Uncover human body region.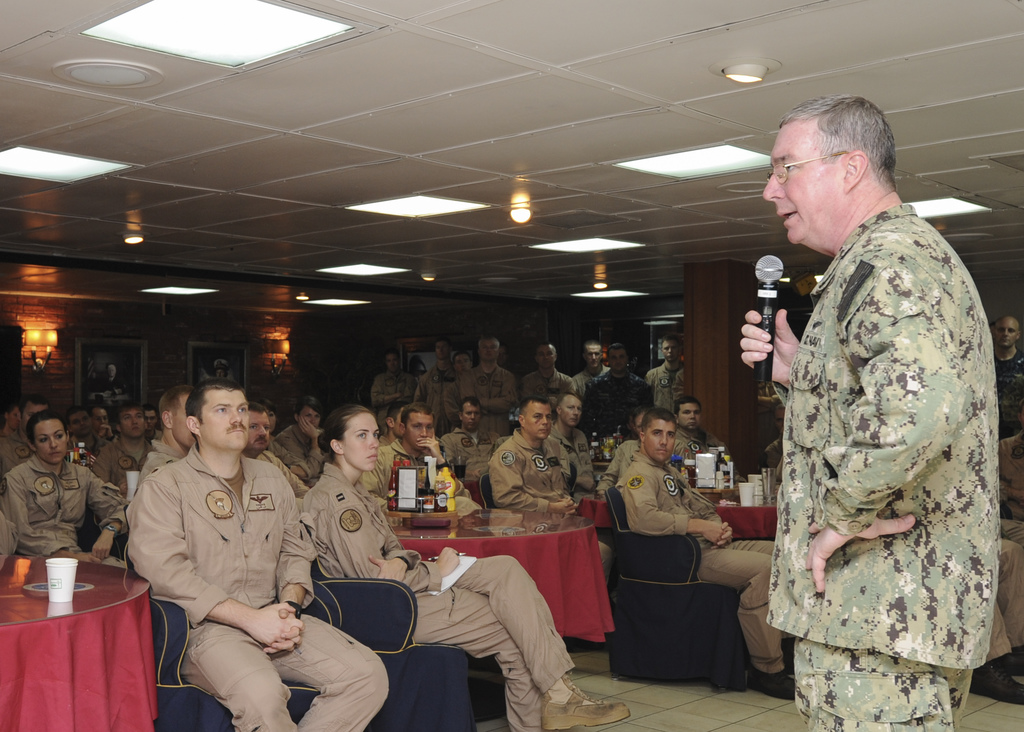
Uncovered: pyautogui.locateOnScreen(299, 403, 634, 731).
